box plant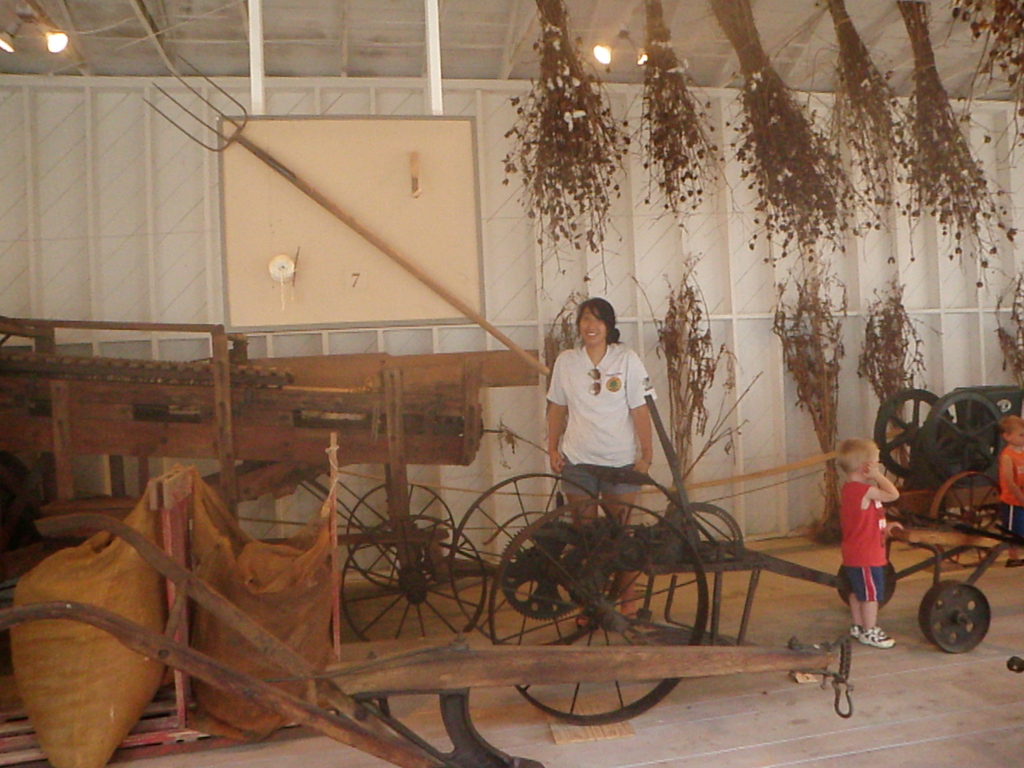
(943,0,1023,176)
